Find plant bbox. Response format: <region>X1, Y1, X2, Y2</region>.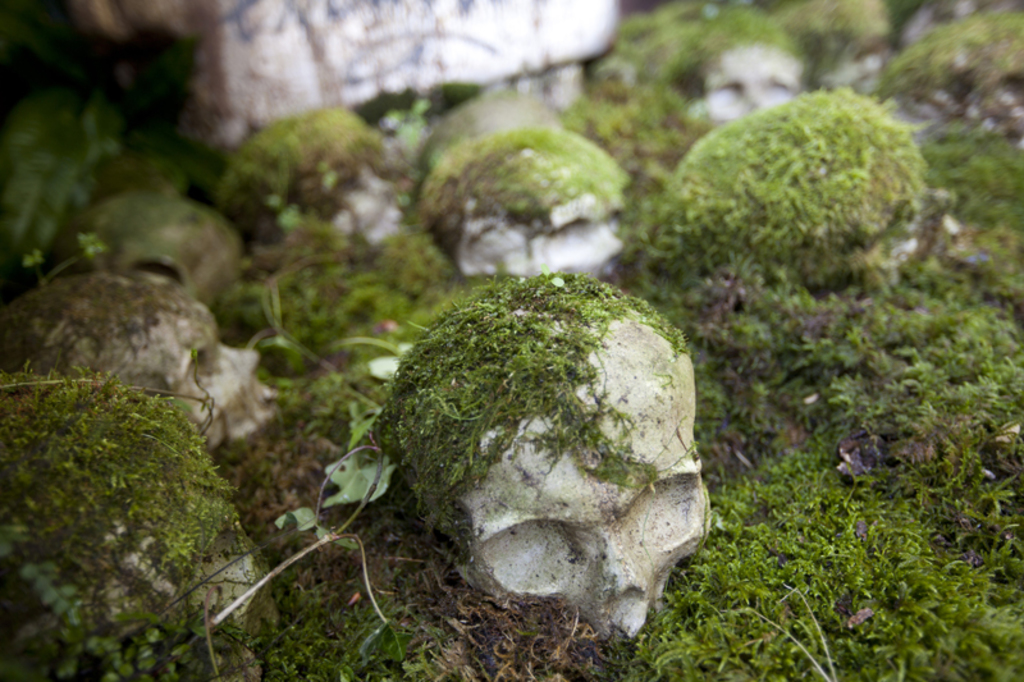
<region>596, 438, 1019, 673</region>.
